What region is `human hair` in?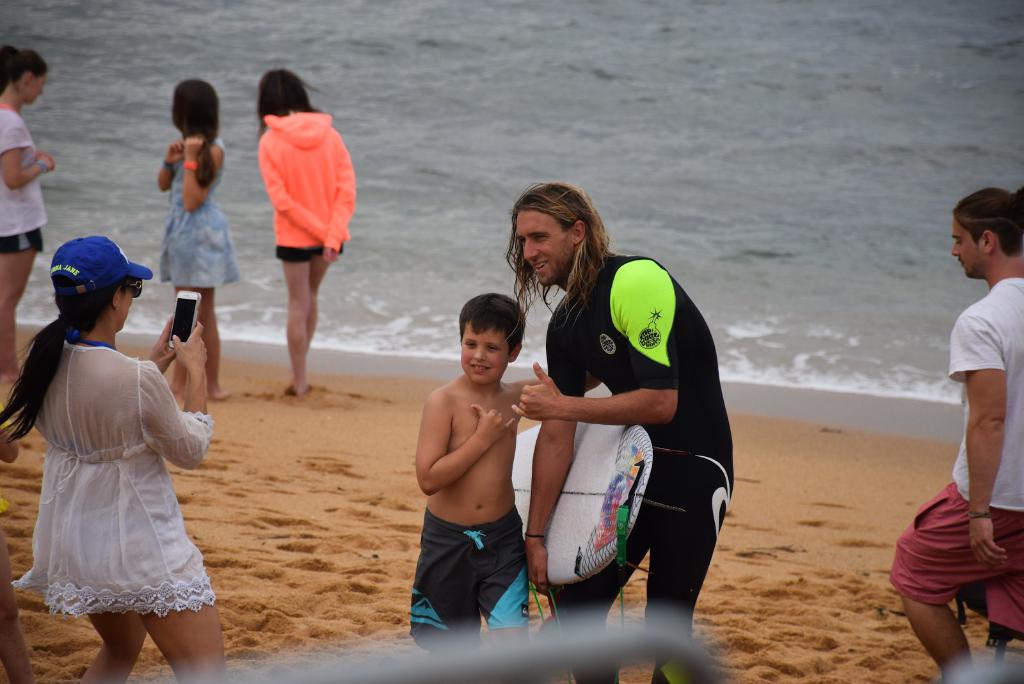
select_region(955, 184, 1023, 260).
